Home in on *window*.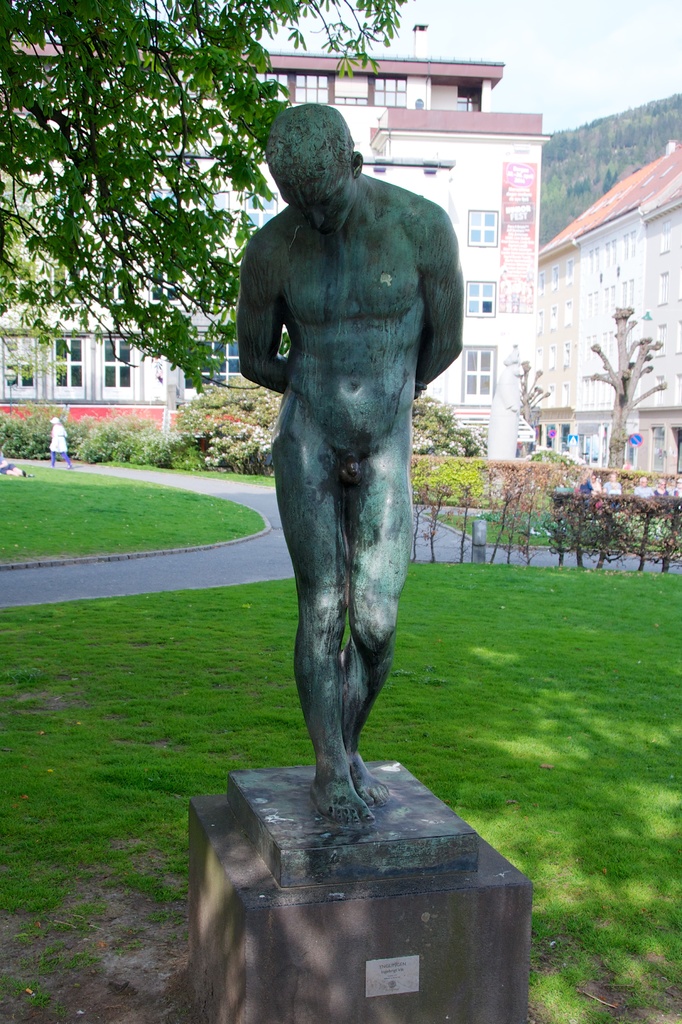
Homed in at (52, 340, 85, 399).
